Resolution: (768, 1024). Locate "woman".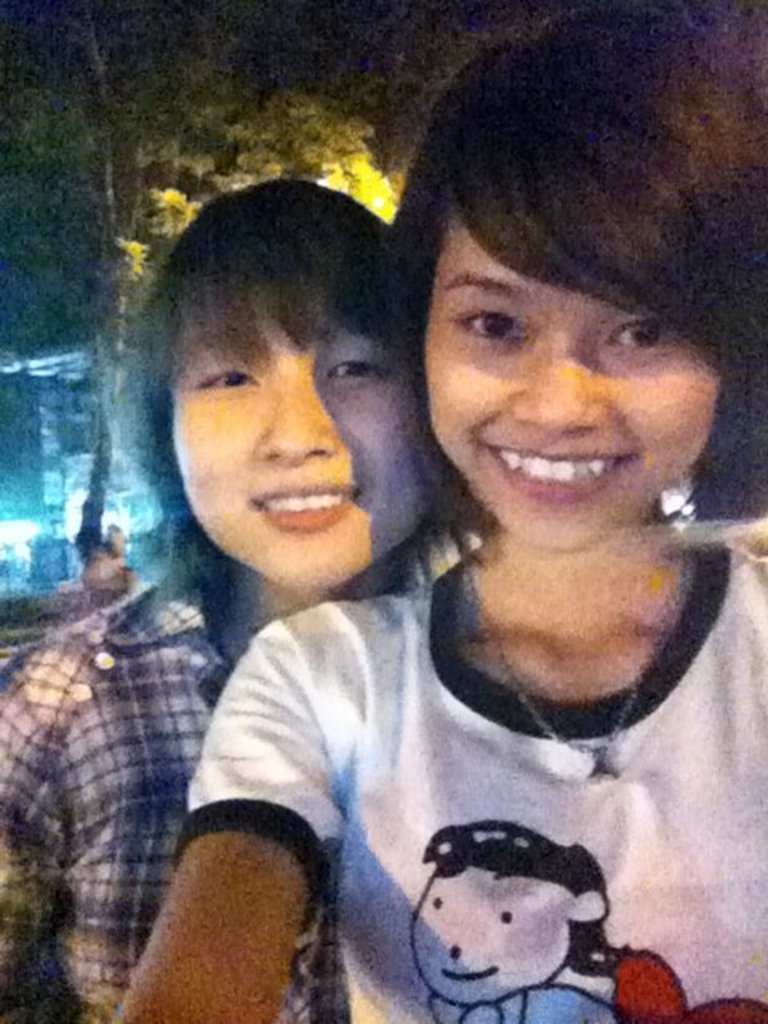
bbox=[0, 174, 440, 1022].
